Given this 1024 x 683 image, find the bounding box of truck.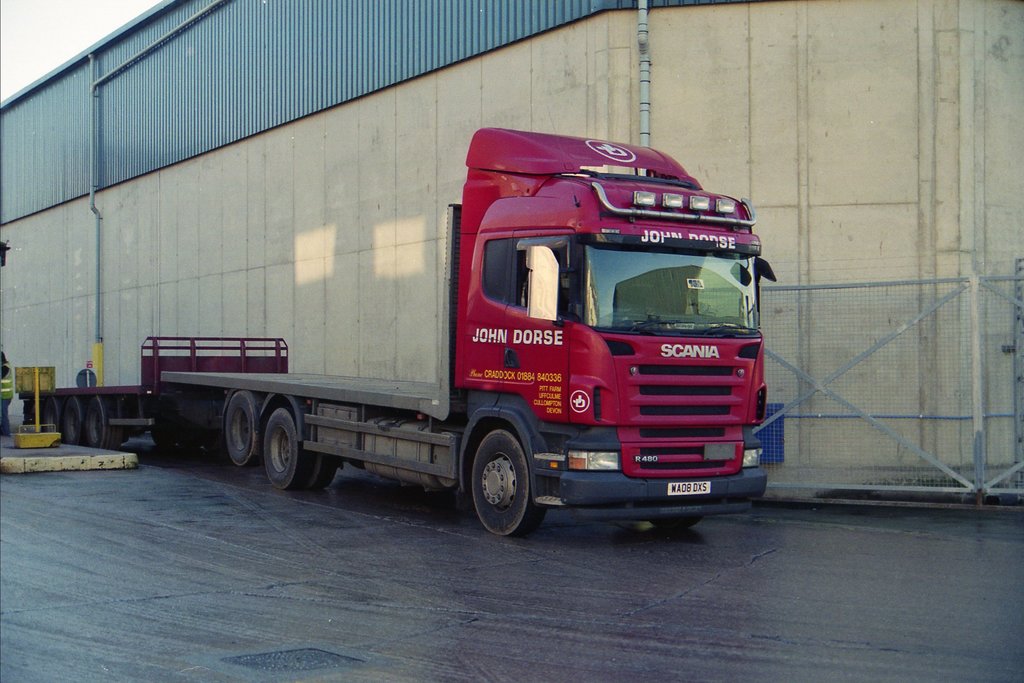
[15,337,296,452].
